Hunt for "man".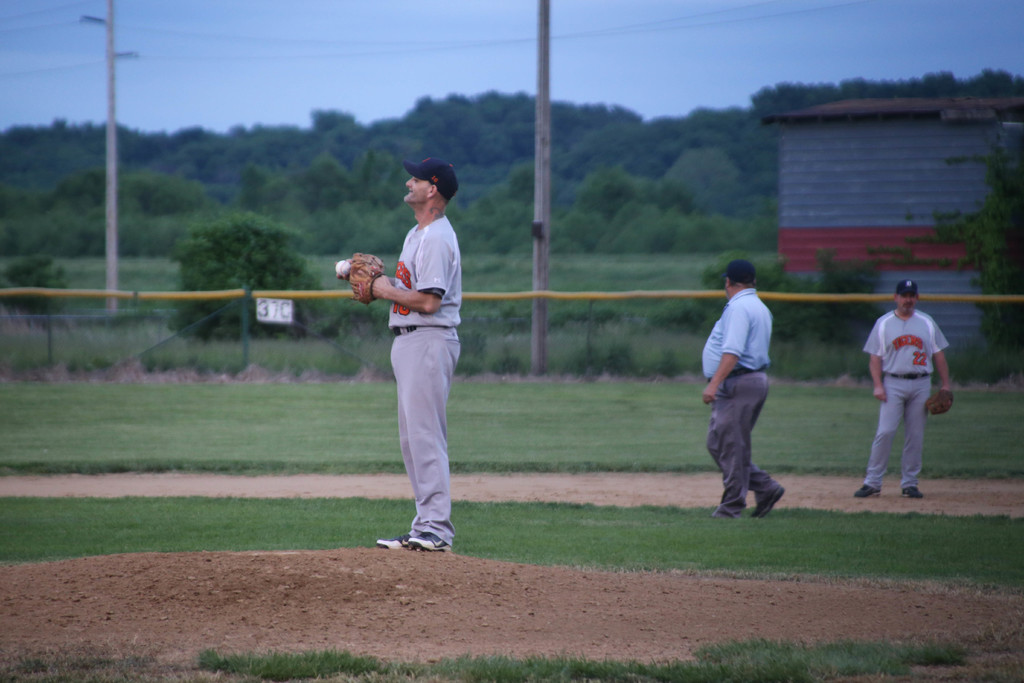
Hunted down at x1=859, y1=278, x2=955, y2=498.
